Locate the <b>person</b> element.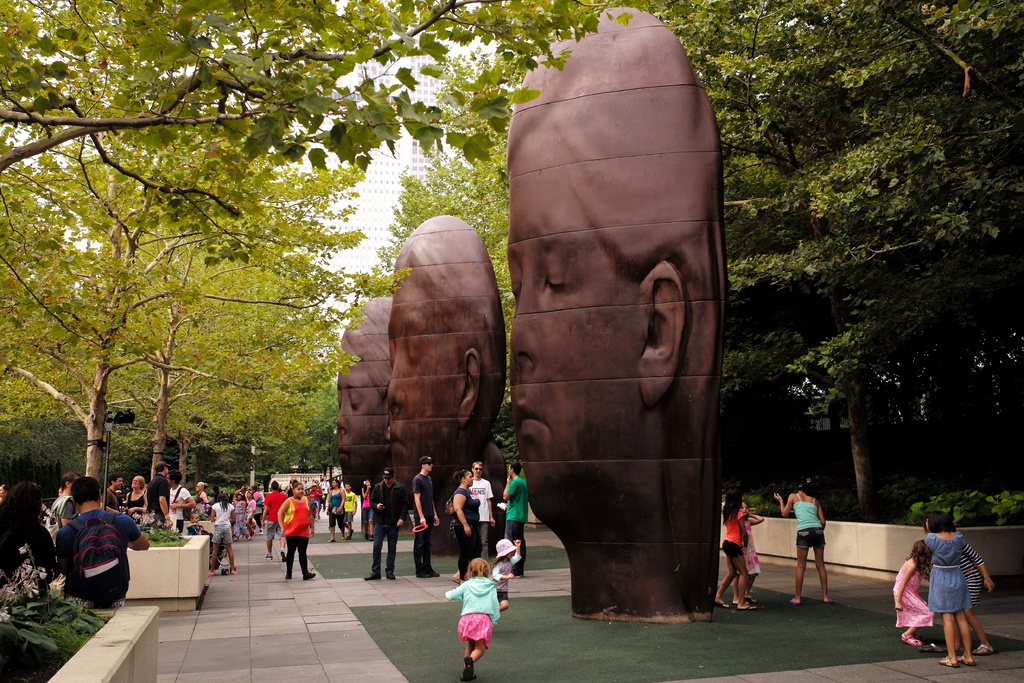
Element bbox: <bbox>492, 536, 520, 614</bbox>.
